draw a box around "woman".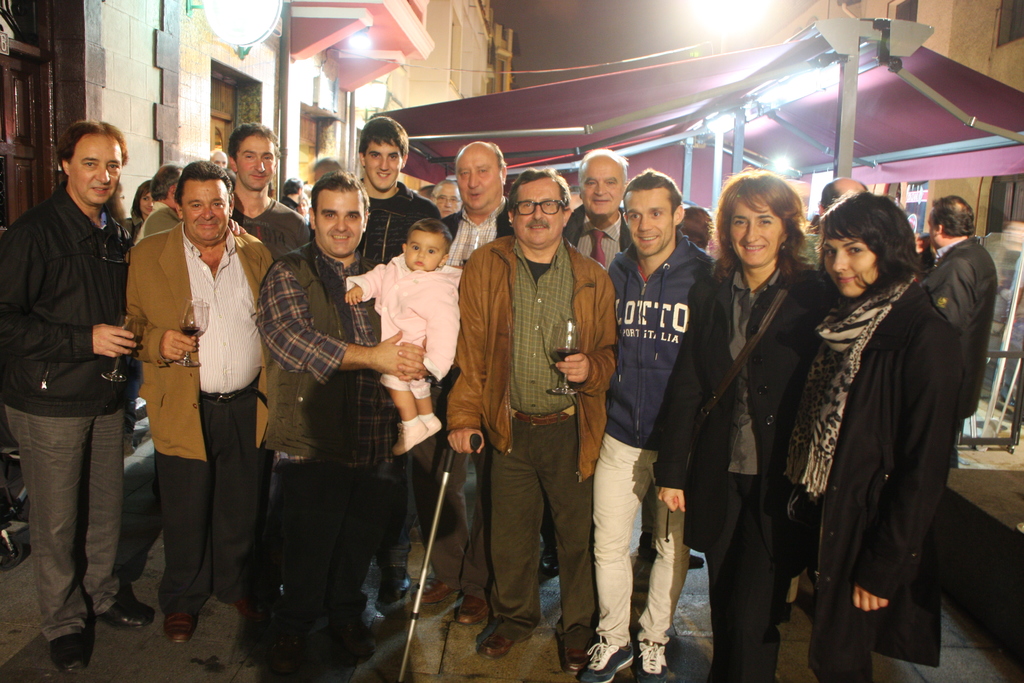
778, 190, 963, 682.
